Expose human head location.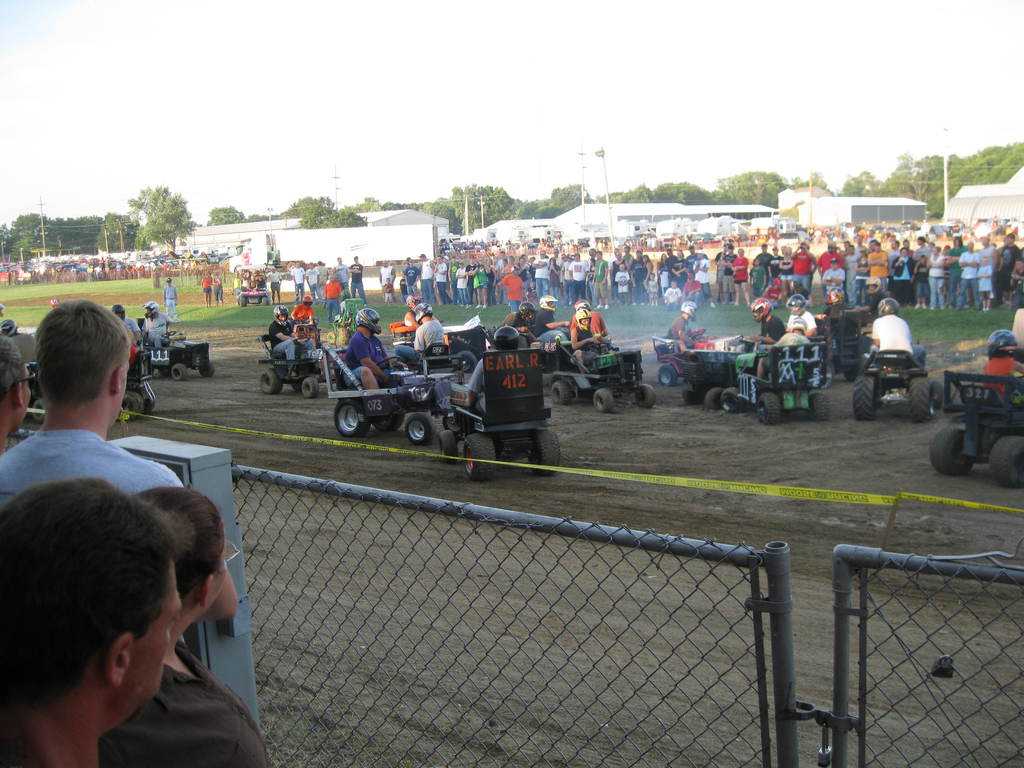
Exposed at Rect(492, 325, 520, 352).
